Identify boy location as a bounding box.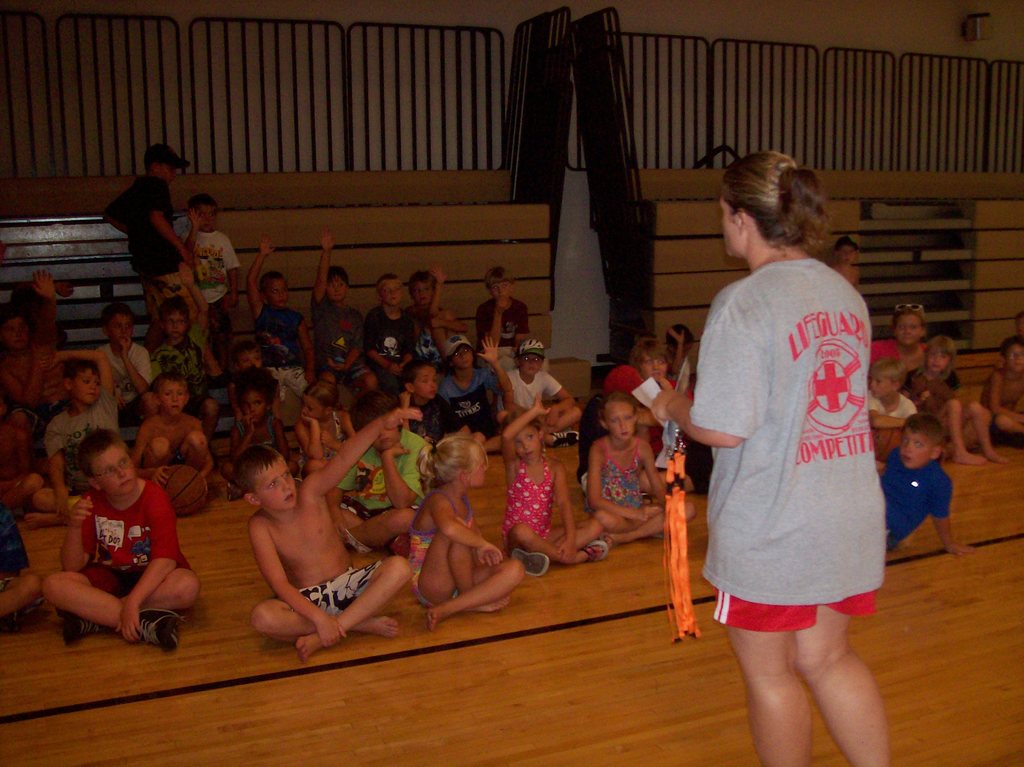
[x1=228, y1=339, x2=282, y2=417].
